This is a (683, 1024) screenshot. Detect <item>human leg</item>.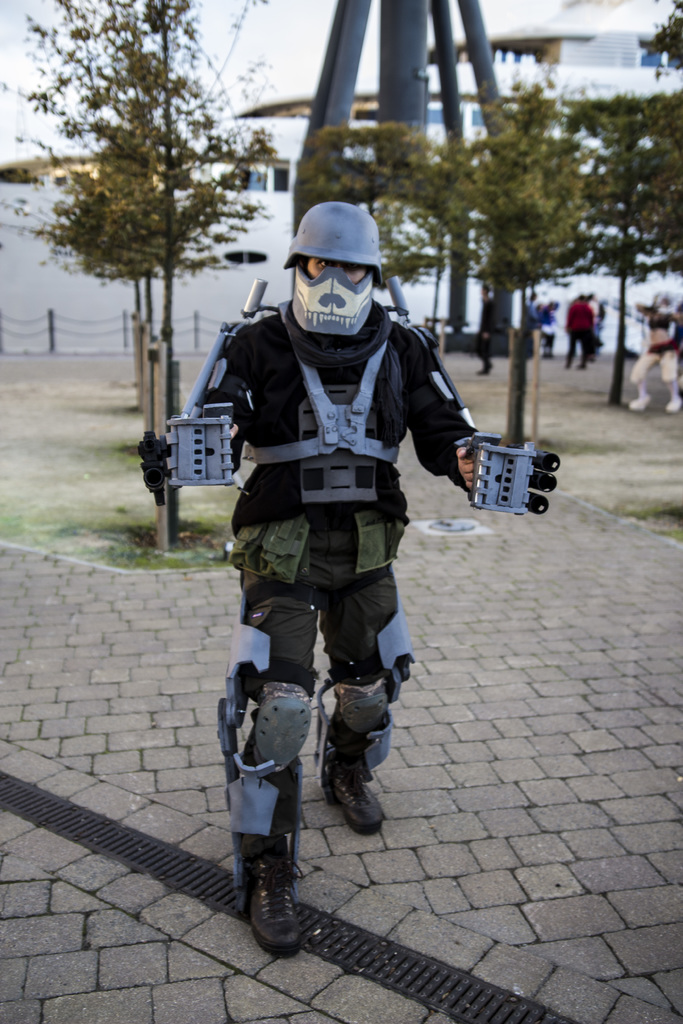
322, 529, 416, 836.
